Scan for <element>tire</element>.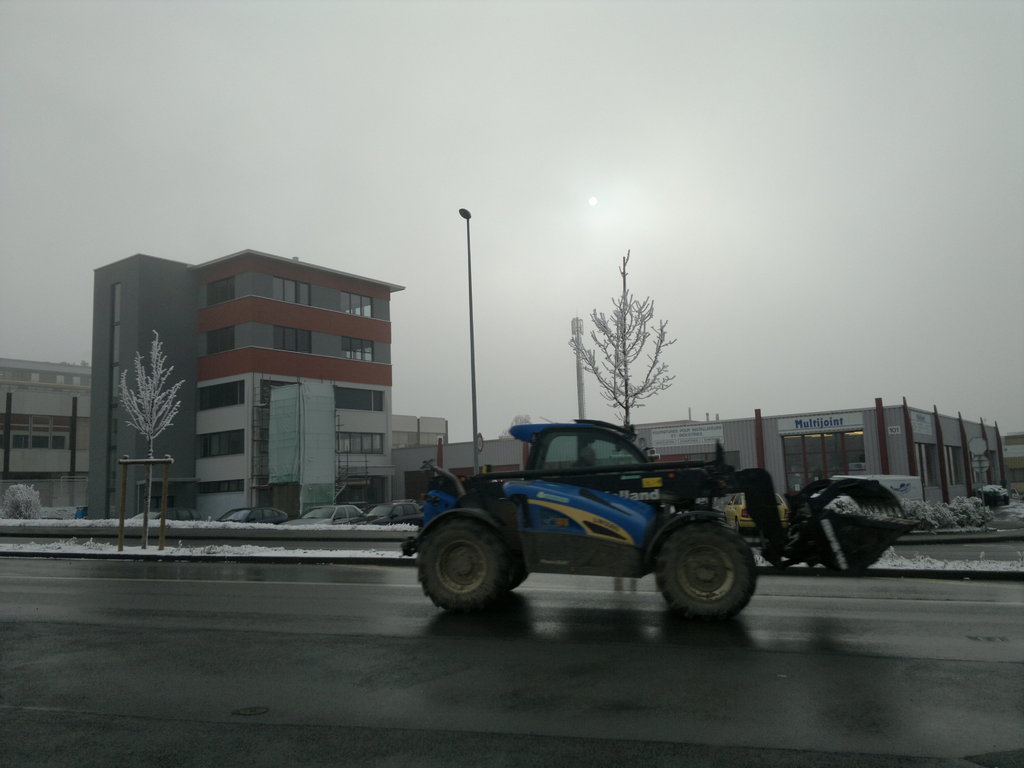
Scan result: left=647, top=522, right=756, bottom=614.
